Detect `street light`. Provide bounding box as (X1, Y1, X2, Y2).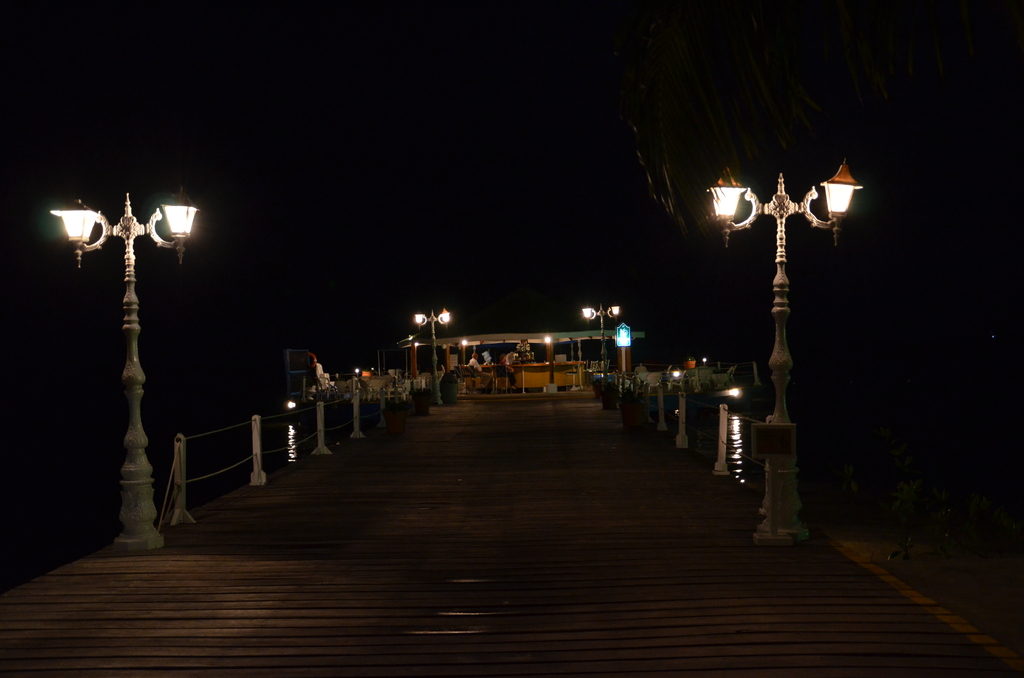
(412, 307, 448, 405).
